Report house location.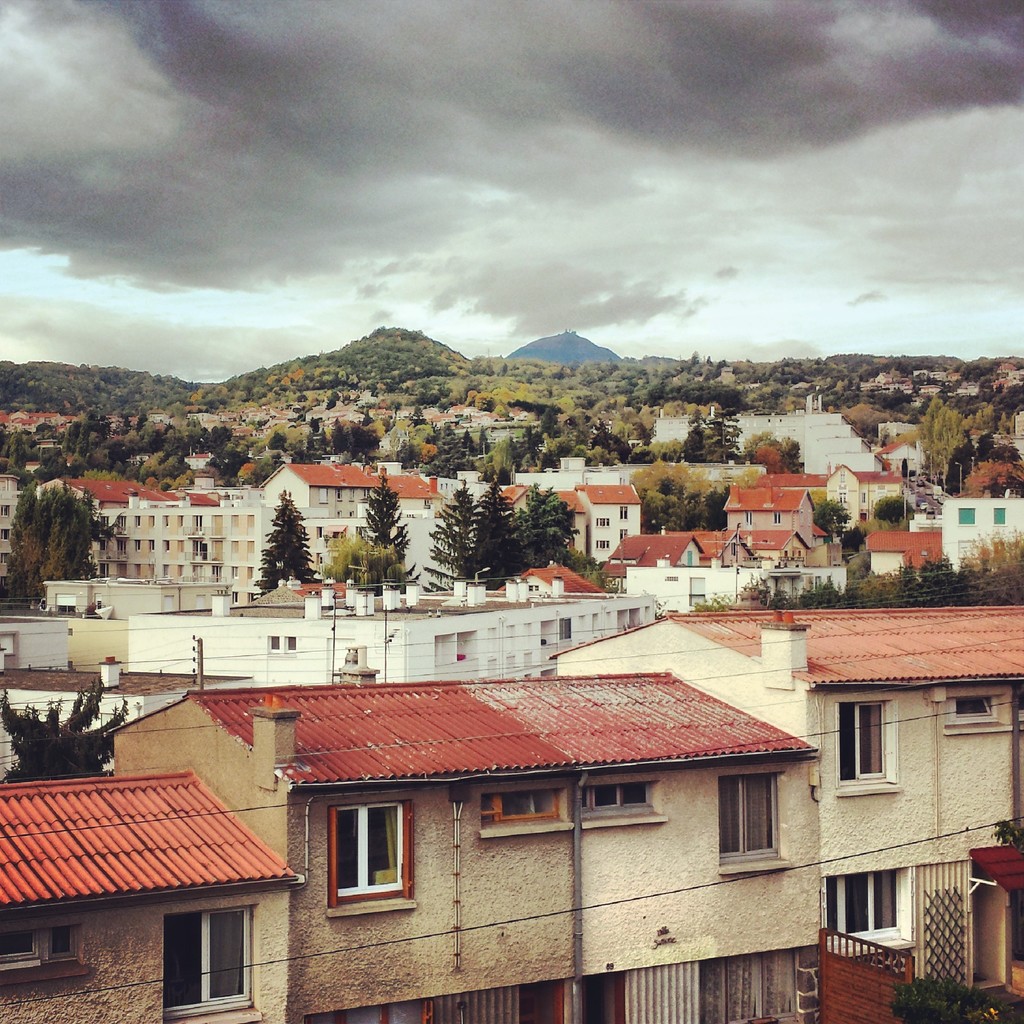
Report: BBox(254, 449, 446, 584).
